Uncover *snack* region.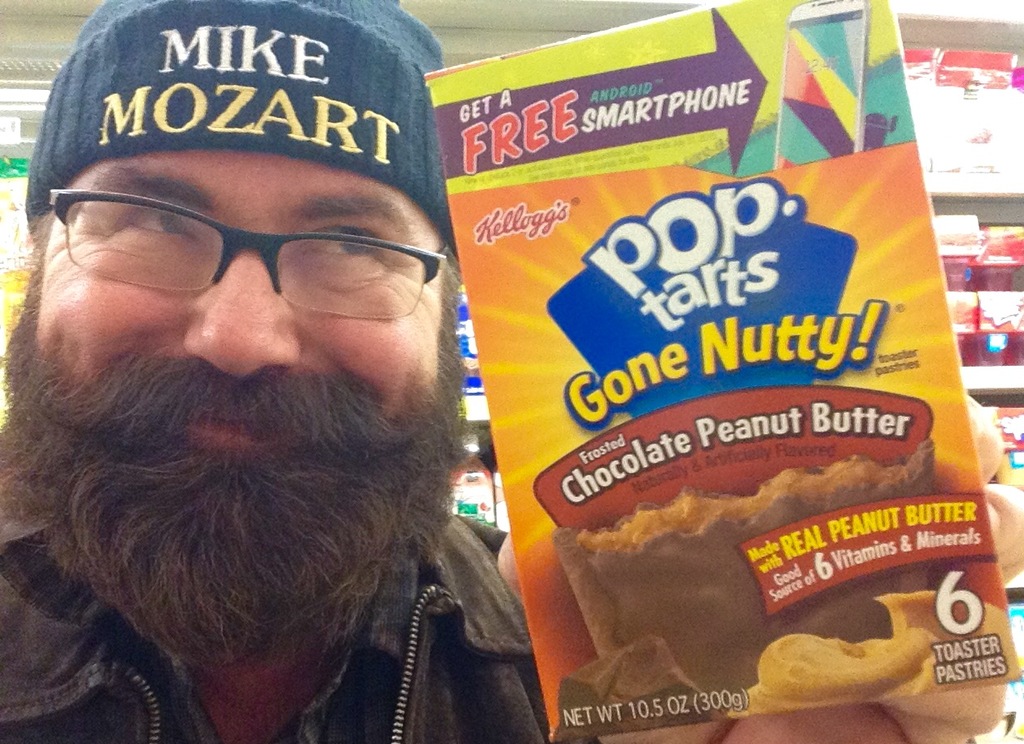
Uncovered: box=[551, 435, 970, 707].
